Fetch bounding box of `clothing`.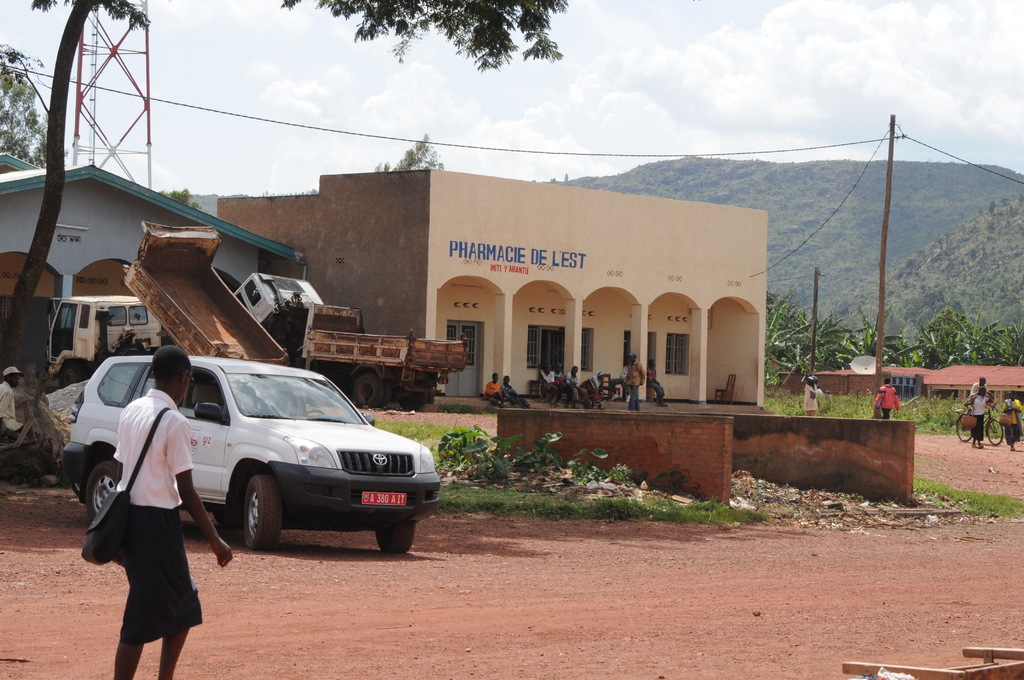
Bbox: left=537, top=371, right=553, bottom=396.
